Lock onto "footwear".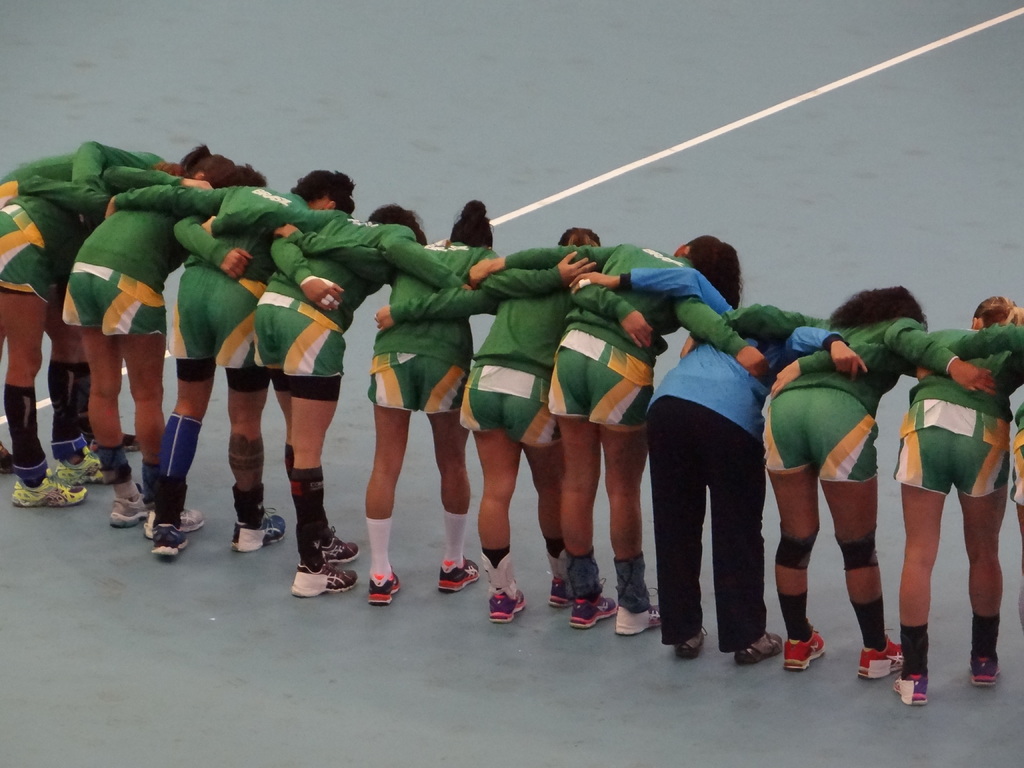
Locked: 1:447:19:471.
